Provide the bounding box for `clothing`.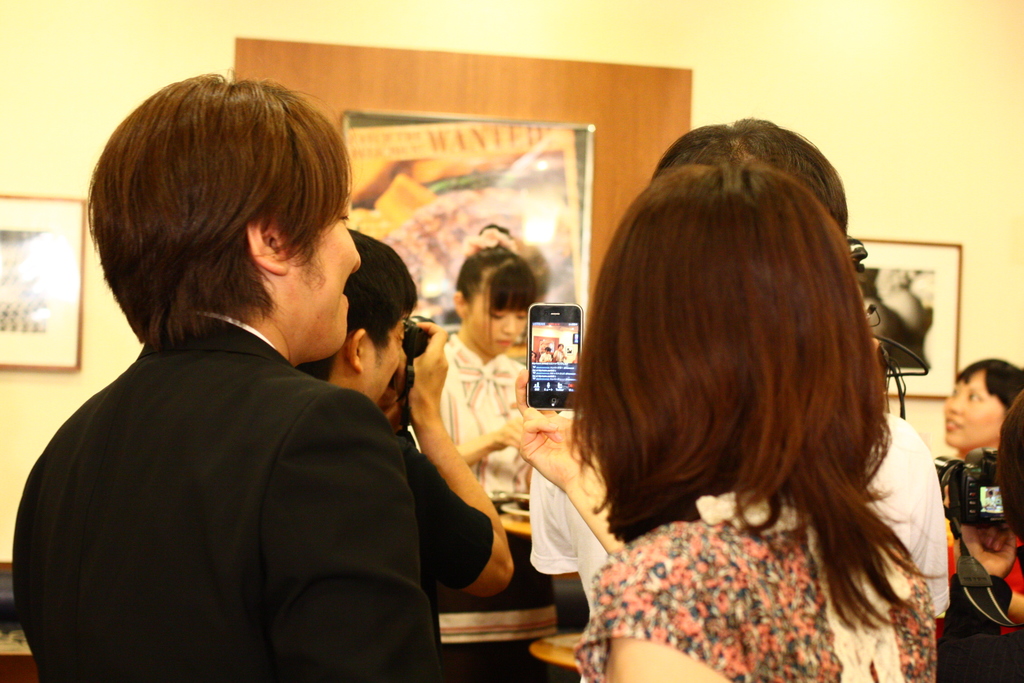
crop(575, 475, 932, 682).
